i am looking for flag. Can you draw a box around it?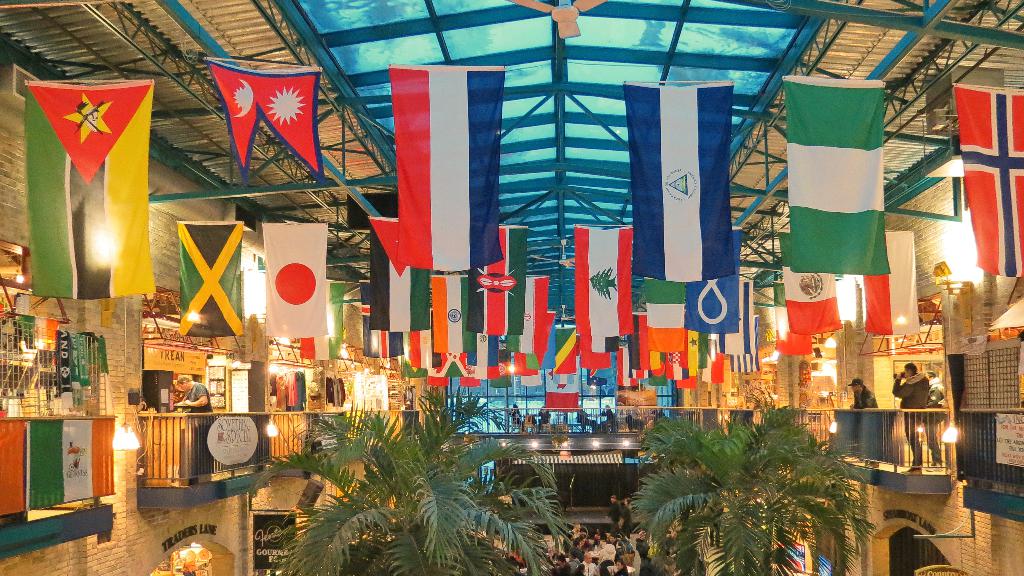
Sure, the bounding box is l=381, t=61, r=497, b=274.
